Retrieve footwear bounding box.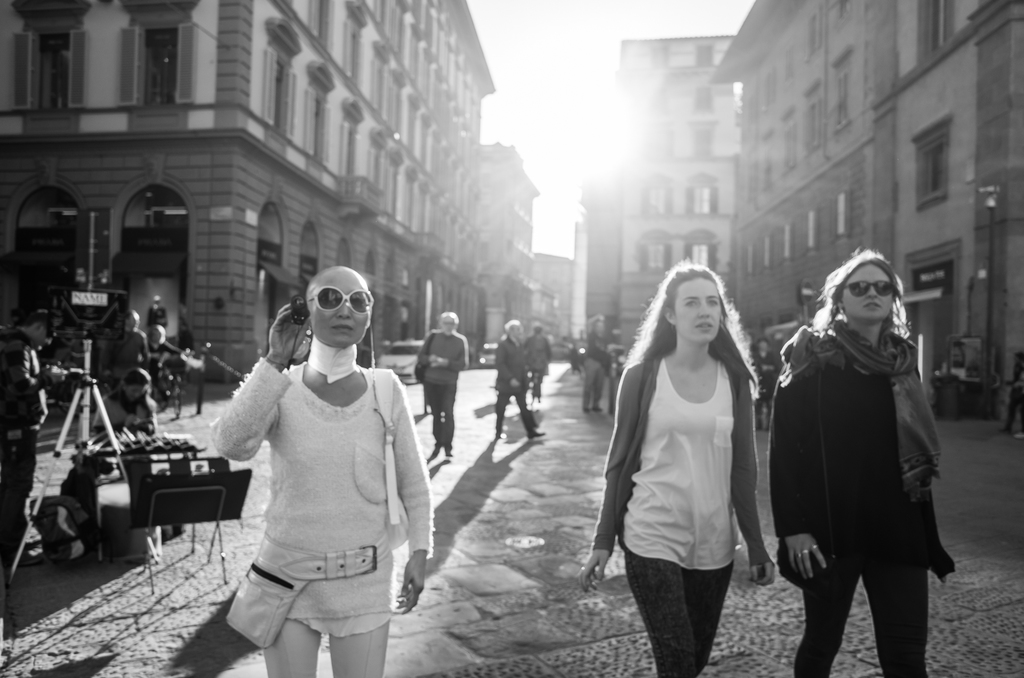
Bounding box: (426, 446, 437, 457).
